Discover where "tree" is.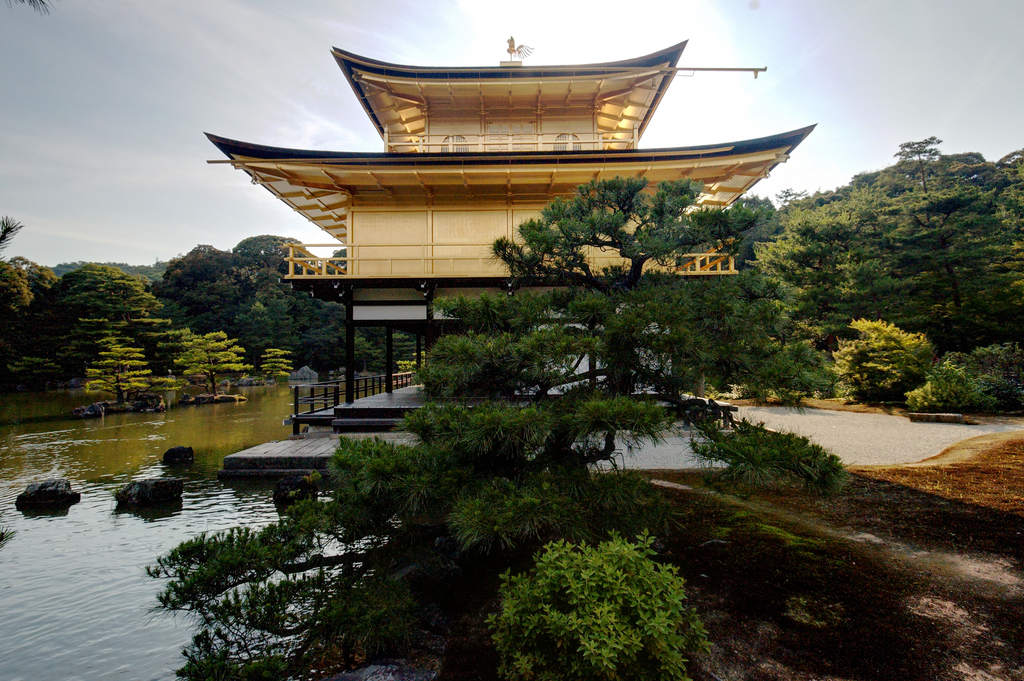
Discovered at crop(828, 299, 954, 397).
